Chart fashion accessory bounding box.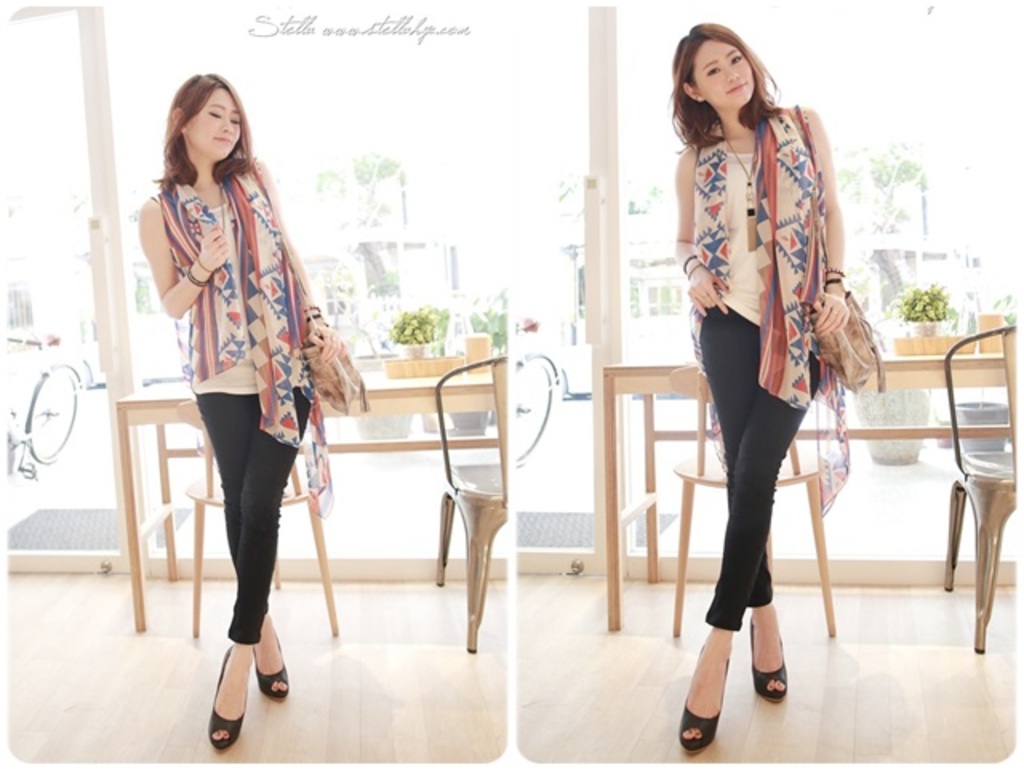
Charted: (x1=184, y1=266, x2=206, y2=290).
